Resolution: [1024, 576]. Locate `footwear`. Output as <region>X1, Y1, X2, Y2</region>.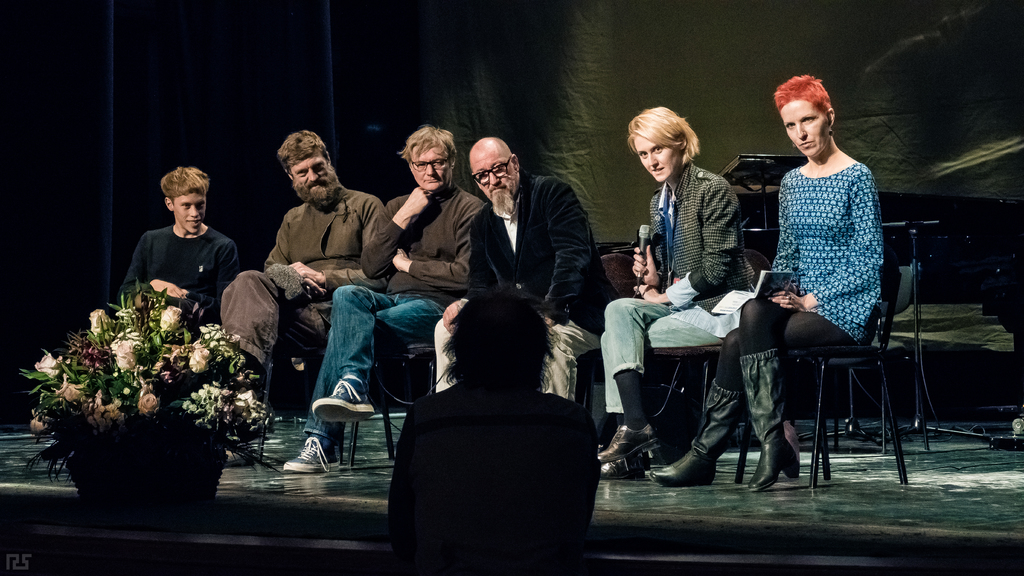
<region>648, 377, 749, 487</region>.
